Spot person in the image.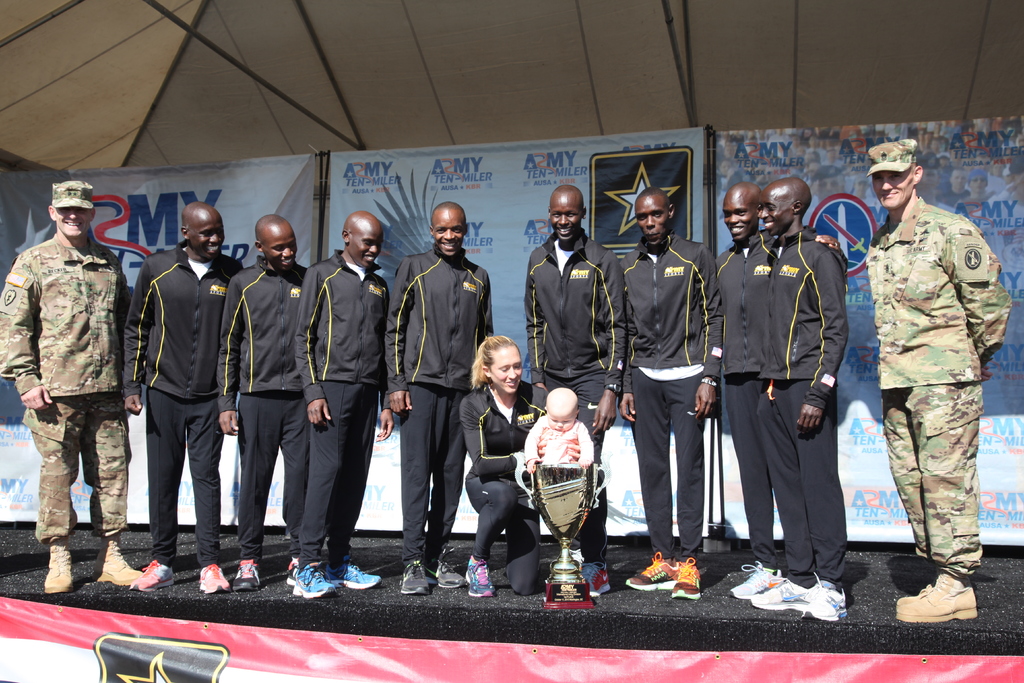
person found at x1=520, y1=178, x2=617, y2=488.
